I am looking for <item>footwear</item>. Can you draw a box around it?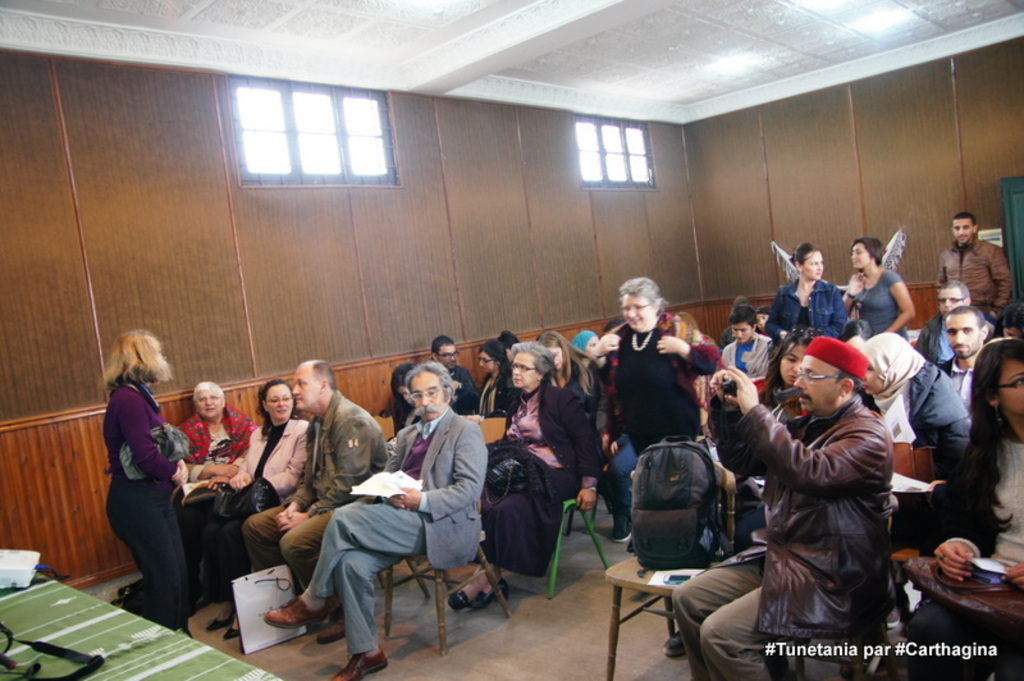
Sure, the bounding box is detection(611, 508, 632, 543).
